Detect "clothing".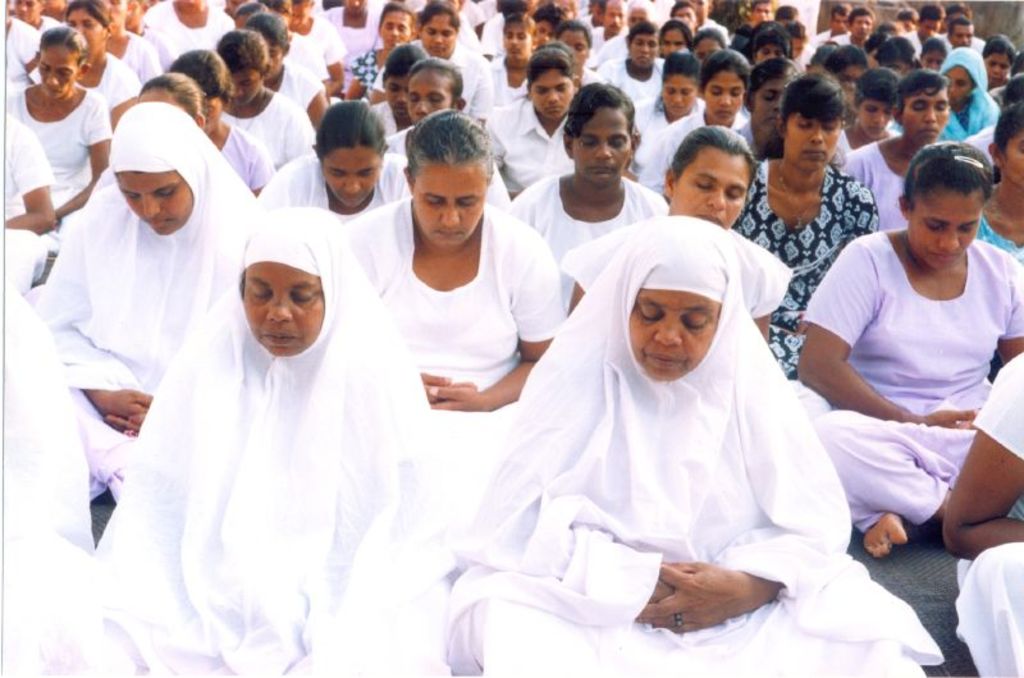
Detected at 936,40,996,129.
